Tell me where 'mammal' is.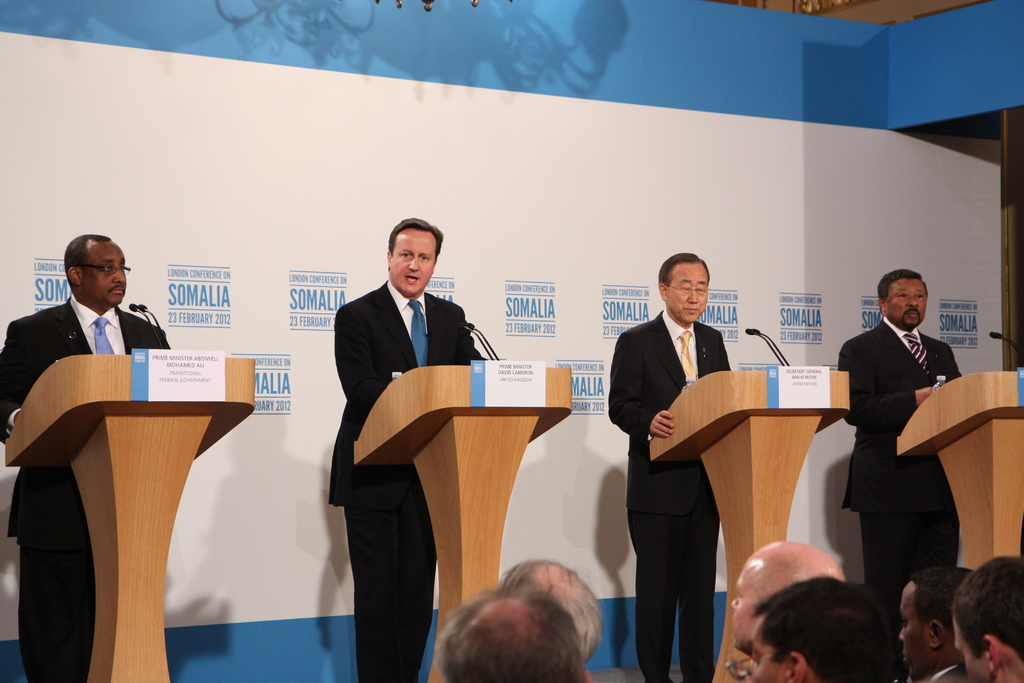
'mammal' is at bbox=(727, 539, 848, 654).
